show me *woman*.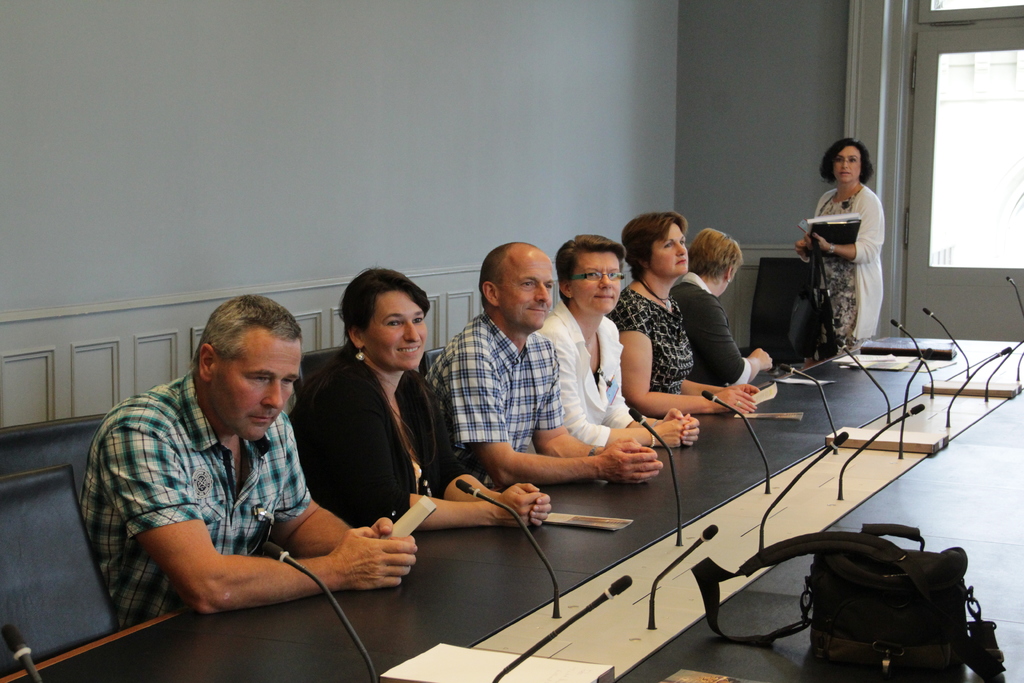
*woman* is here: box(524, 233, 703, 457).
